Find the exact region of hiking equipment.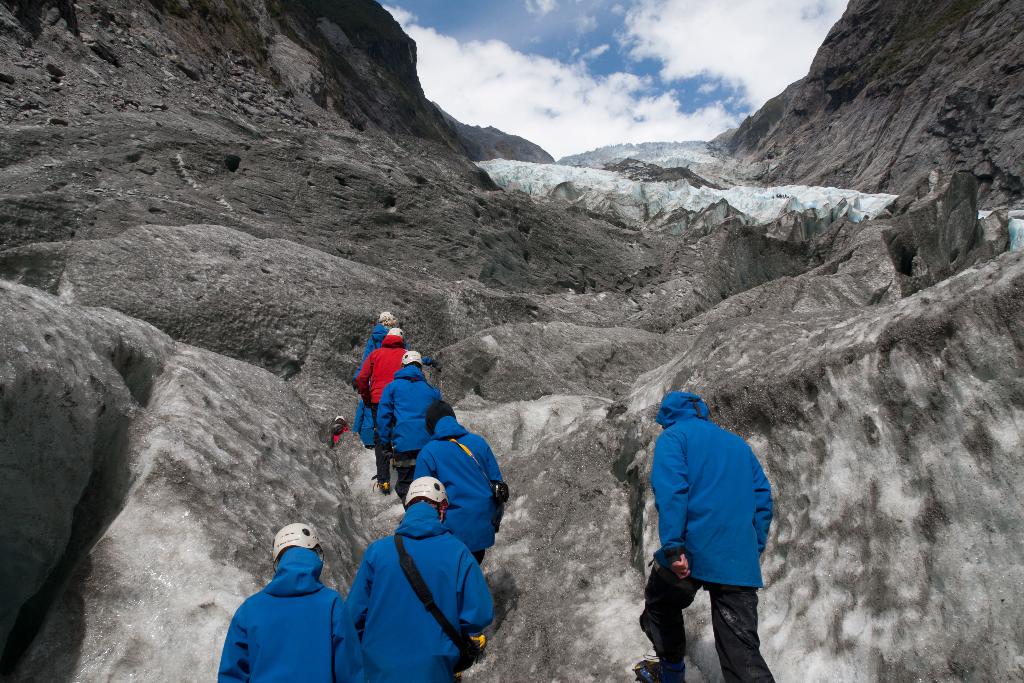
Exact region: (635, 655, 686, 682).
